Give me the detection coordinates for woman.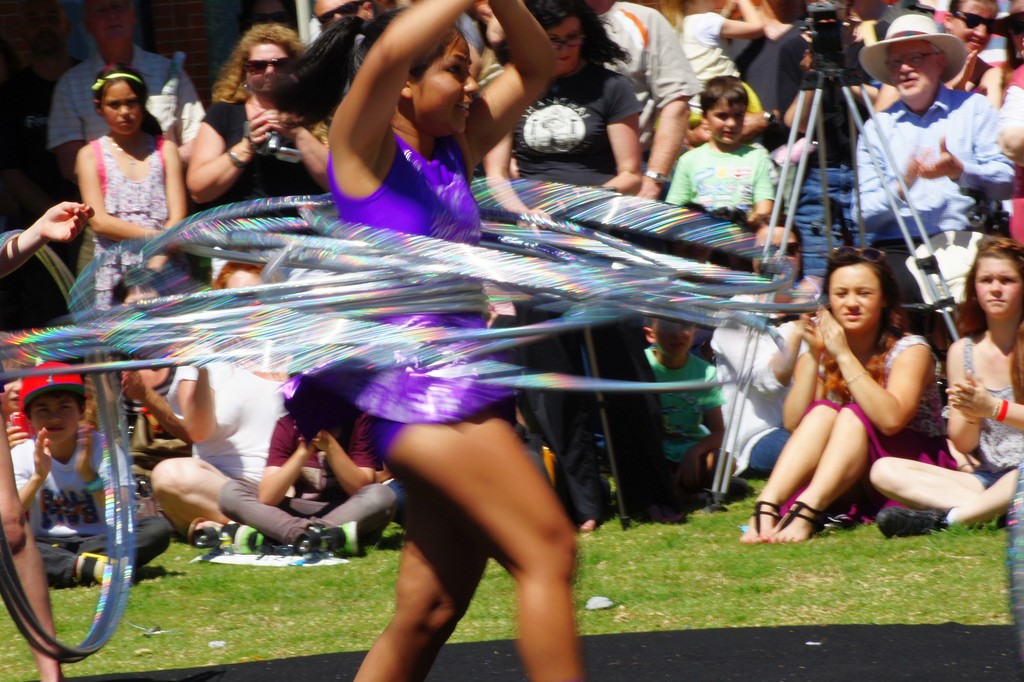
990,0,1023,251.
